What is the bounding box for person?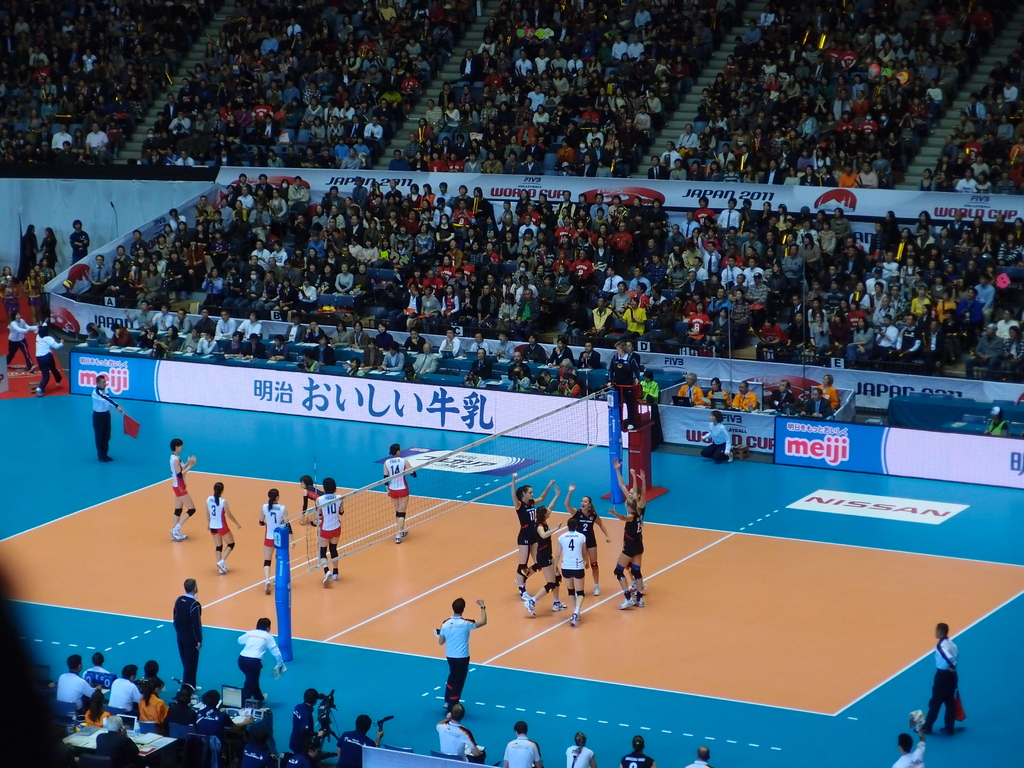
(287, 687, 324, 751).
